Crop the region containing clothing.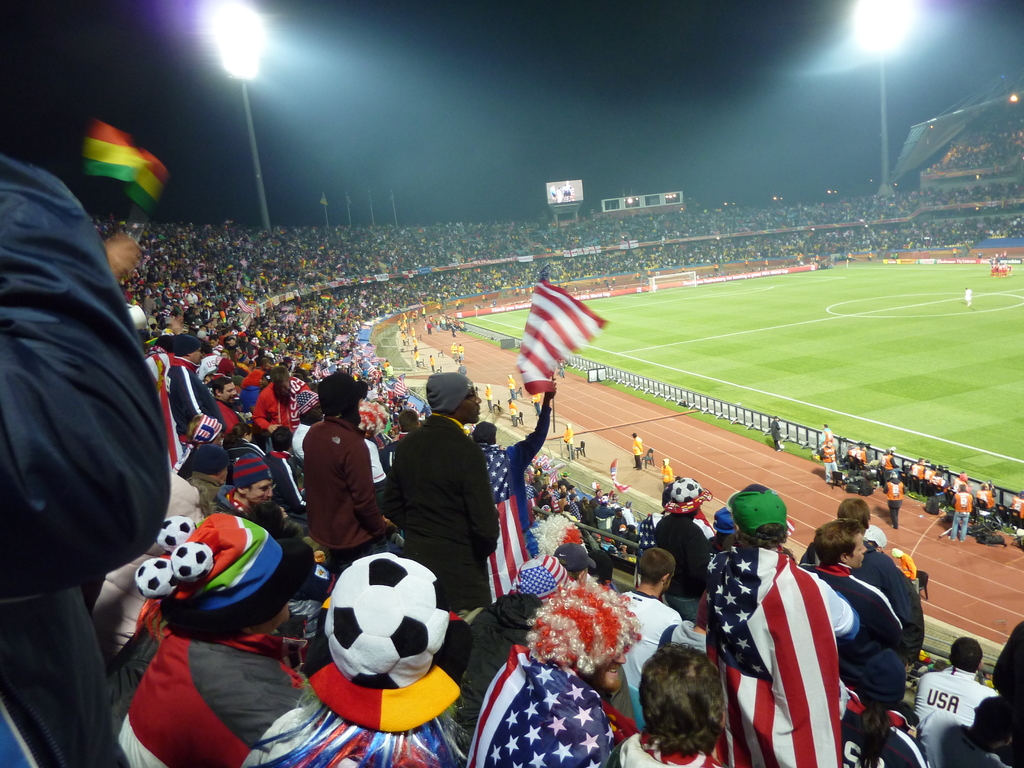
Crop region: 229, 446, 290, 499.
